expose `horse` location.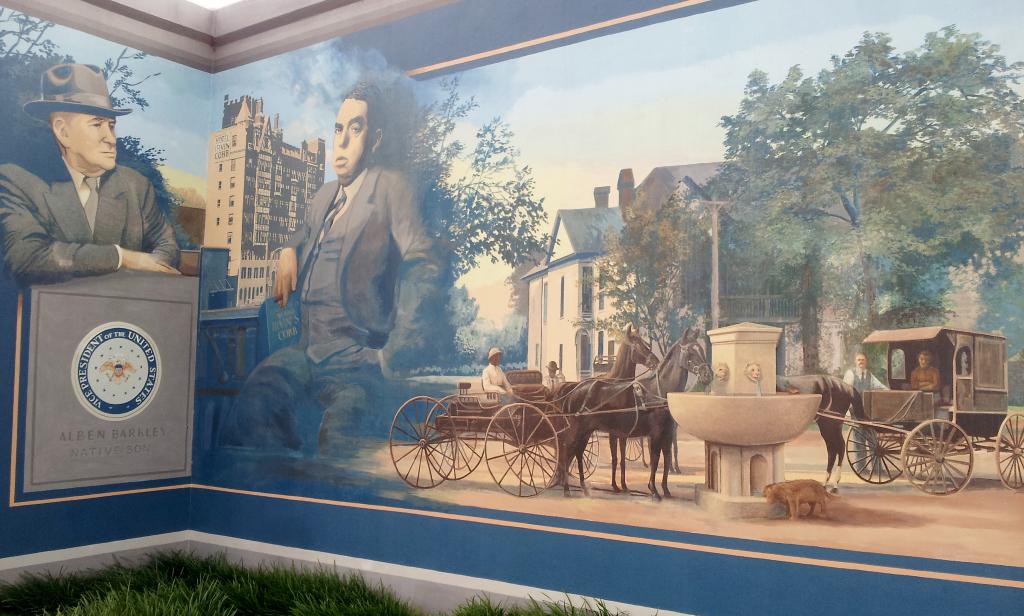
Exposed at 552,322,664,496.
